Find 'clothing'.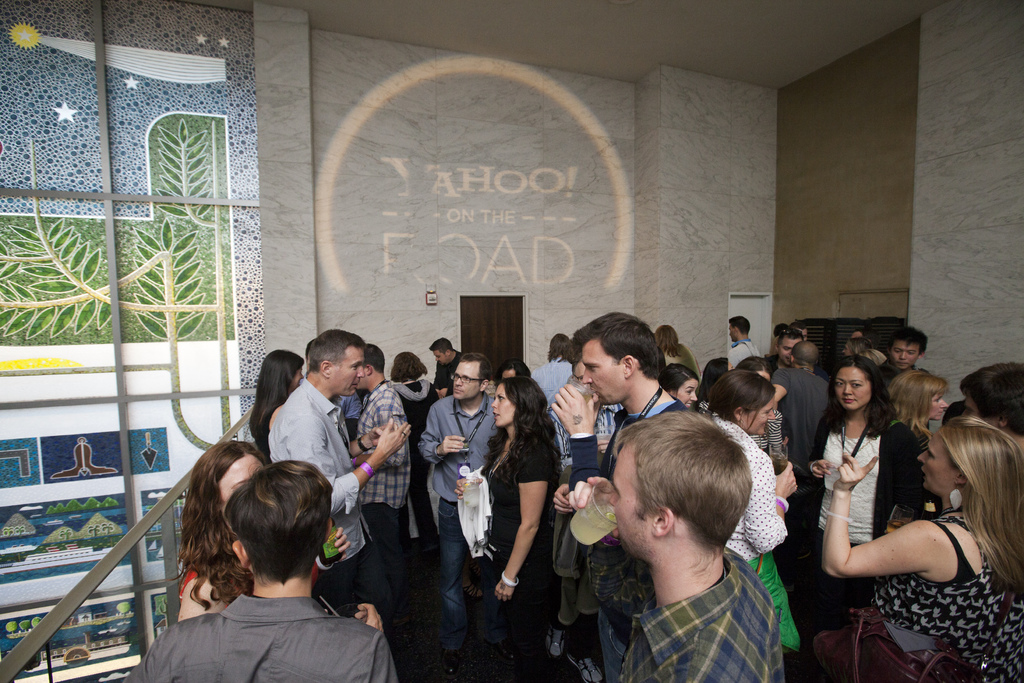
bbox(420, 388, 502, 655).
